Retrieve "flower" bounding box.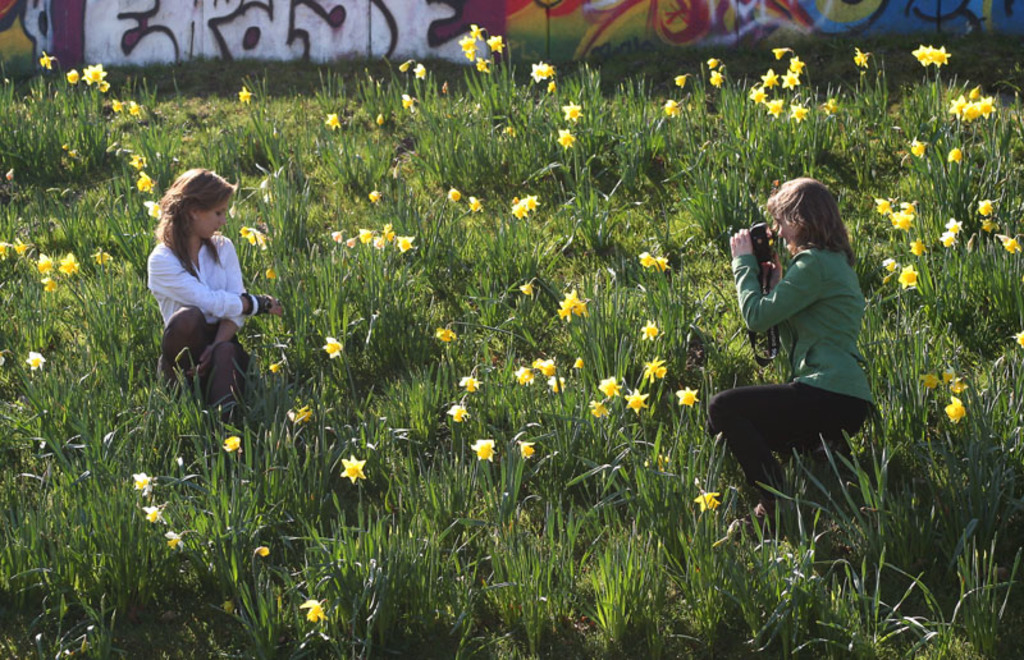
Bounding box: {"left": 937, "top": 229, "right": 959, "bottom": 251}.
